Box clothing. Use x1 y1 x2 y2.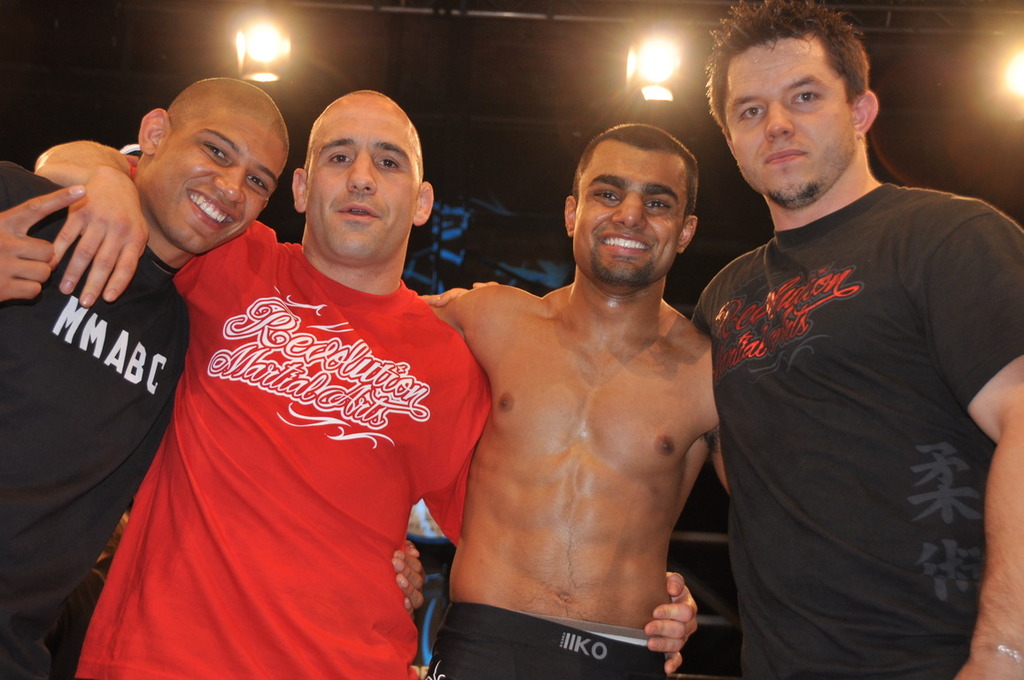
683 180 1023 679.
